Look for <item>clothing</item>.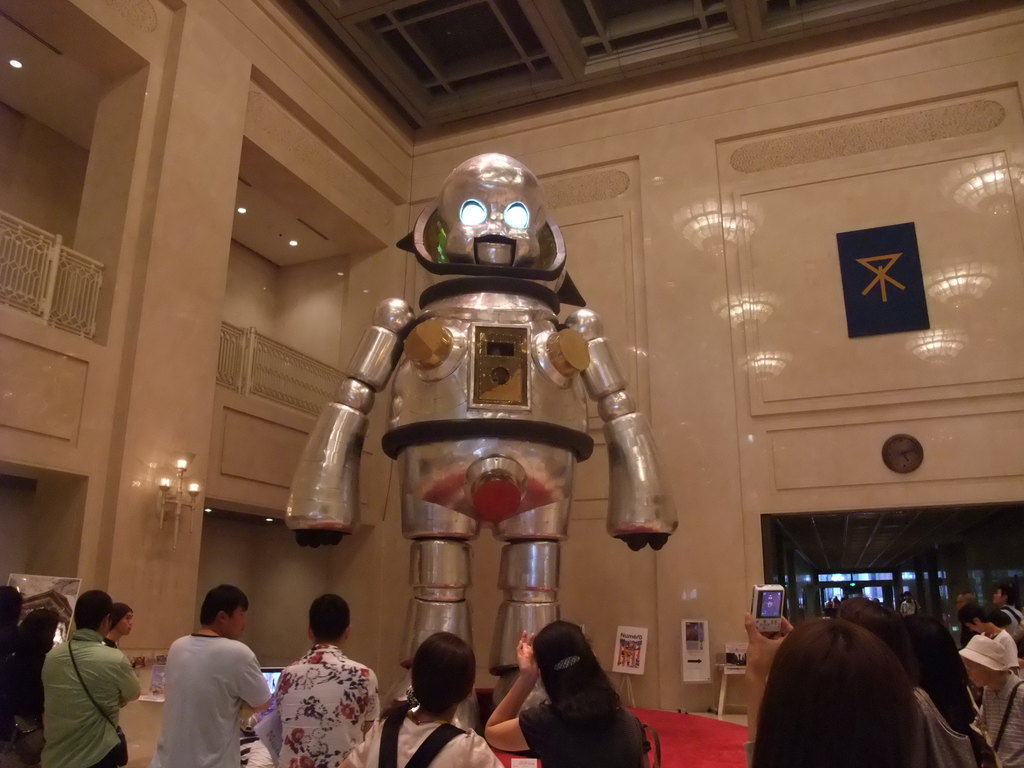
Found: select_region(34, 630, 153, 767).
